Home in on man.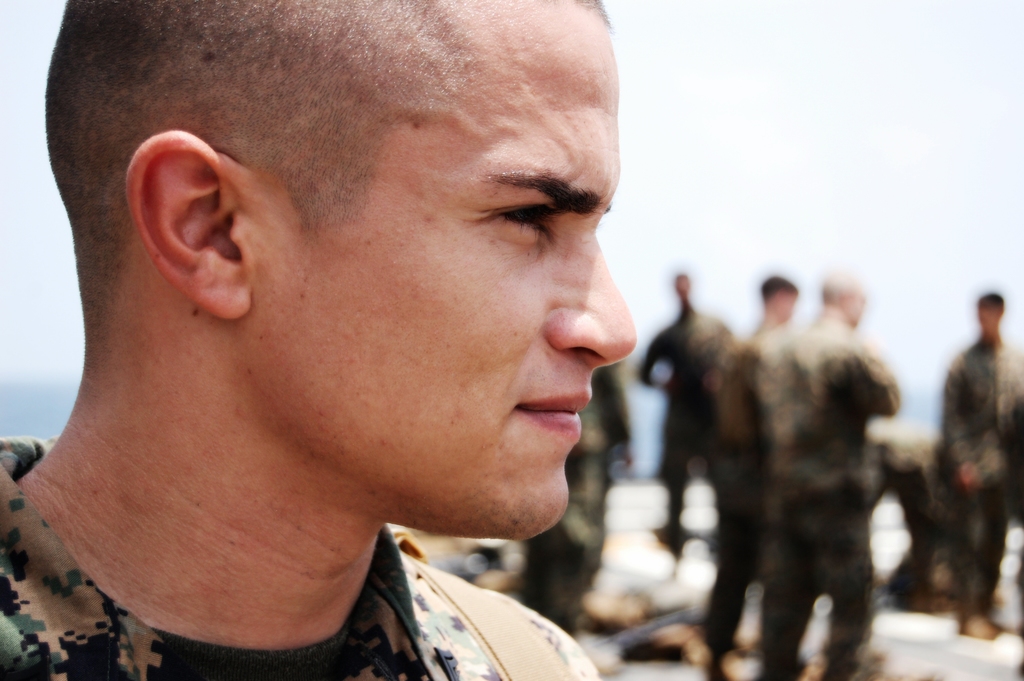
Homed in at left=708, top=269, right=780, bottom=672.
